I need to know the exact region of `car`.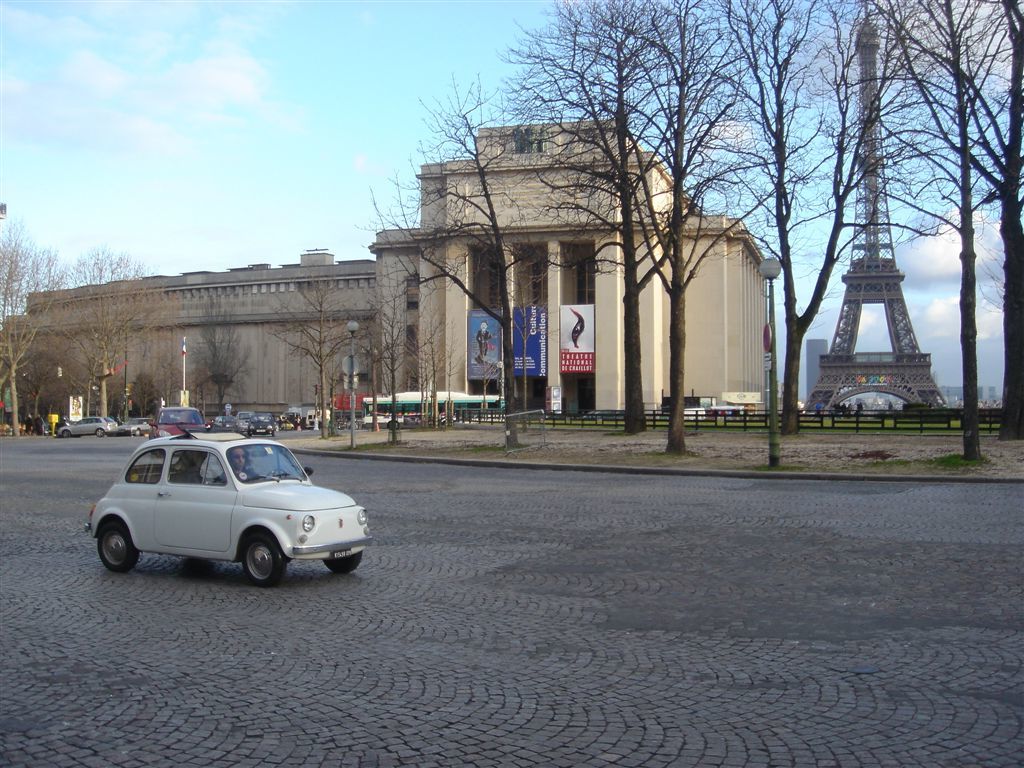
Region: [x1=235, y1=411, x2=256, y2=430].
